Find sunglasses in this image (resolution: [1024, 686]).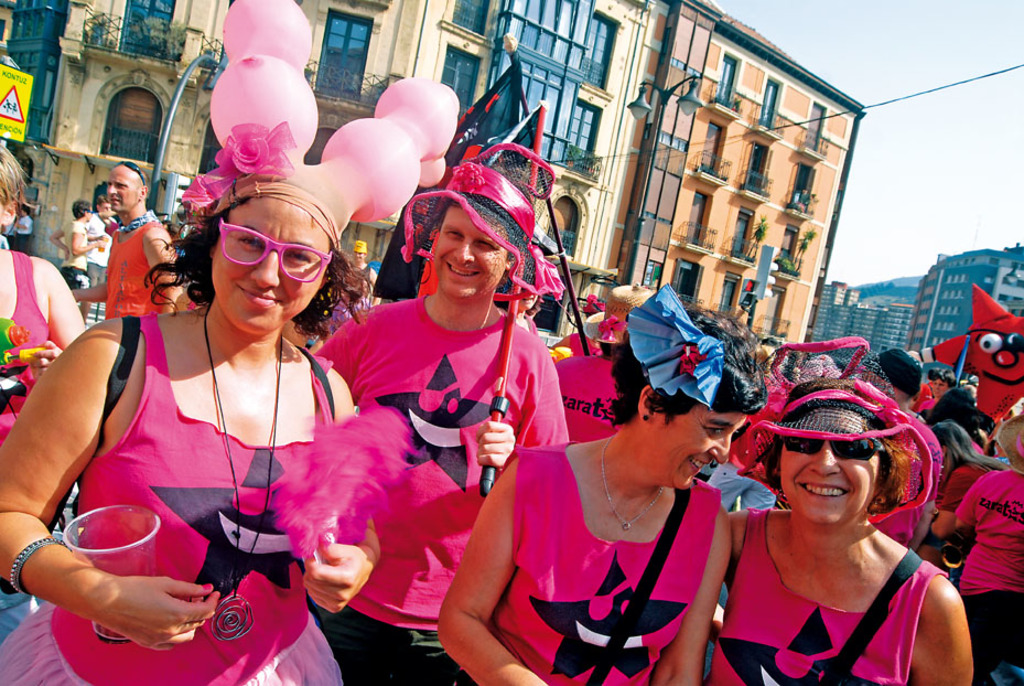
[218,218,336,289].
